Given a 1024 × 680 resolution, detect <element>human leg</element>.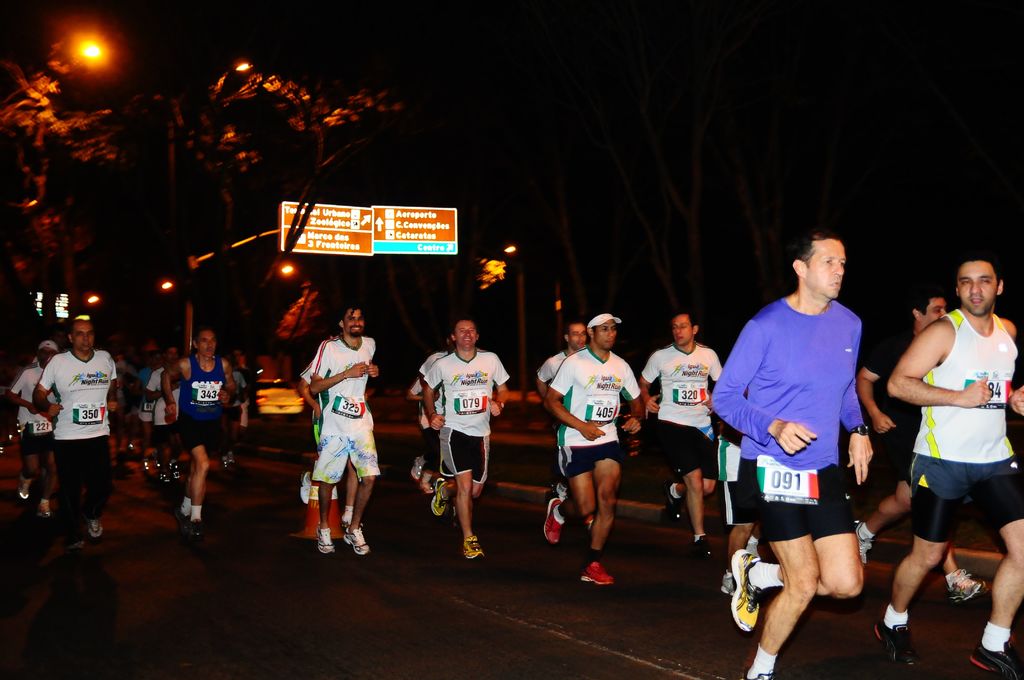
<region>871, 454, 966, 679</region>.
